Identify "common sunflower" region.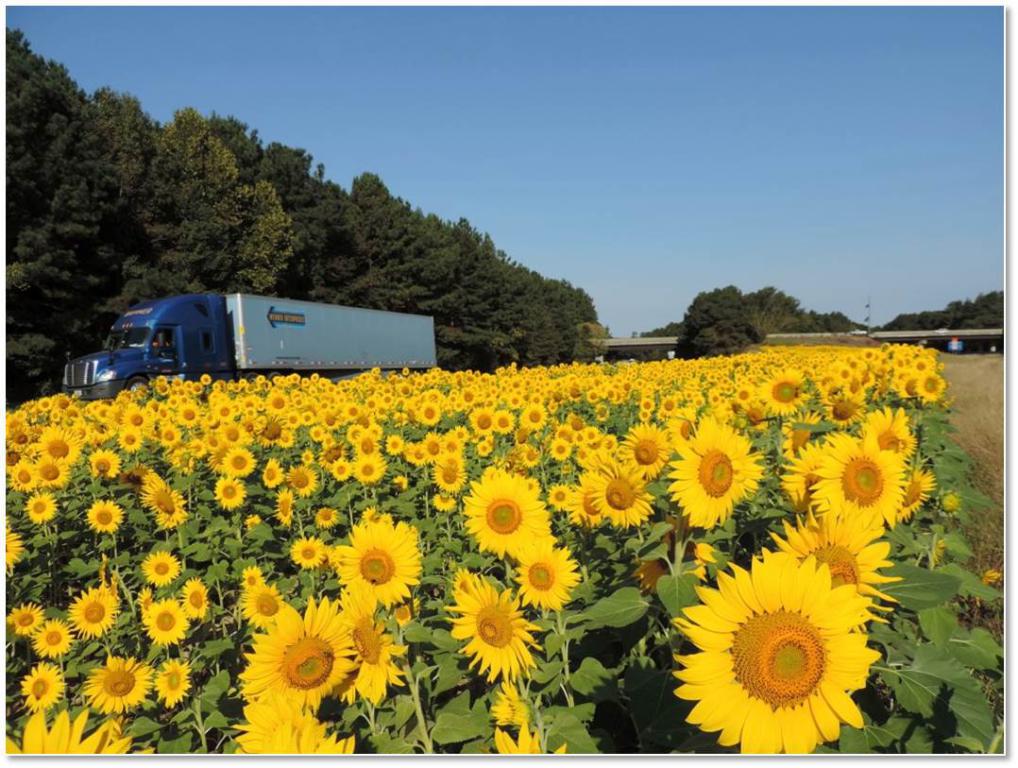
Region: detection(27, 488, 65, 528).
